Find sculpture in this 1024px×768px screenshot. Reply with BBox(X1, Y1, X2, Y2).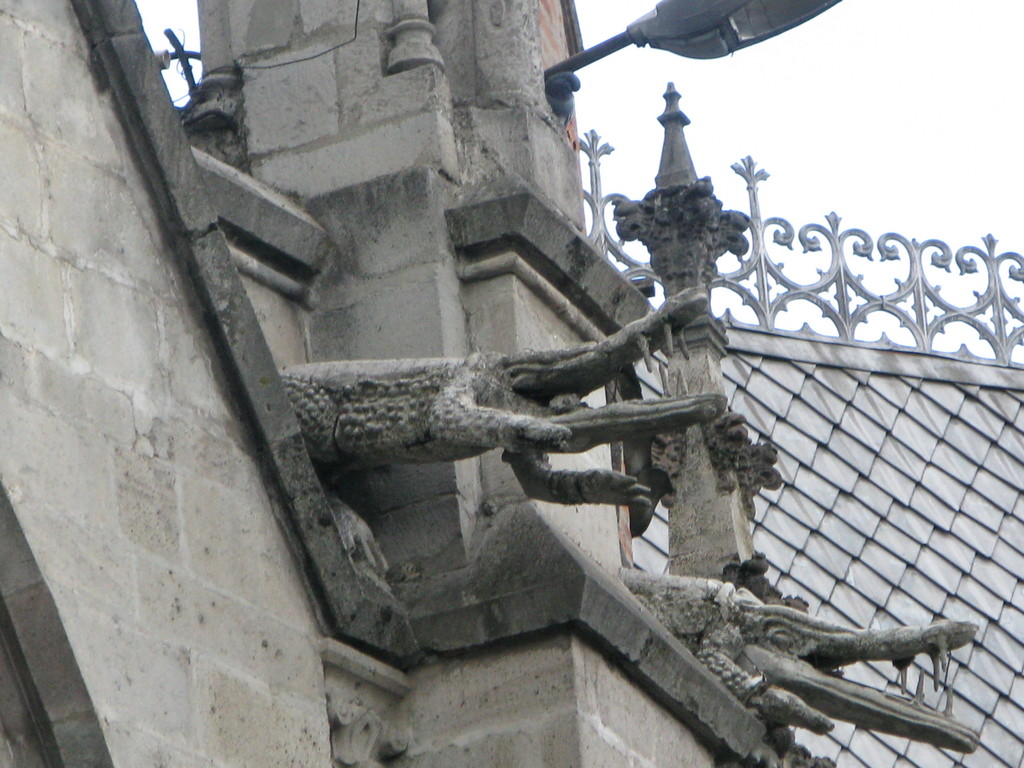
BBox(611, 572, 989, 753).
